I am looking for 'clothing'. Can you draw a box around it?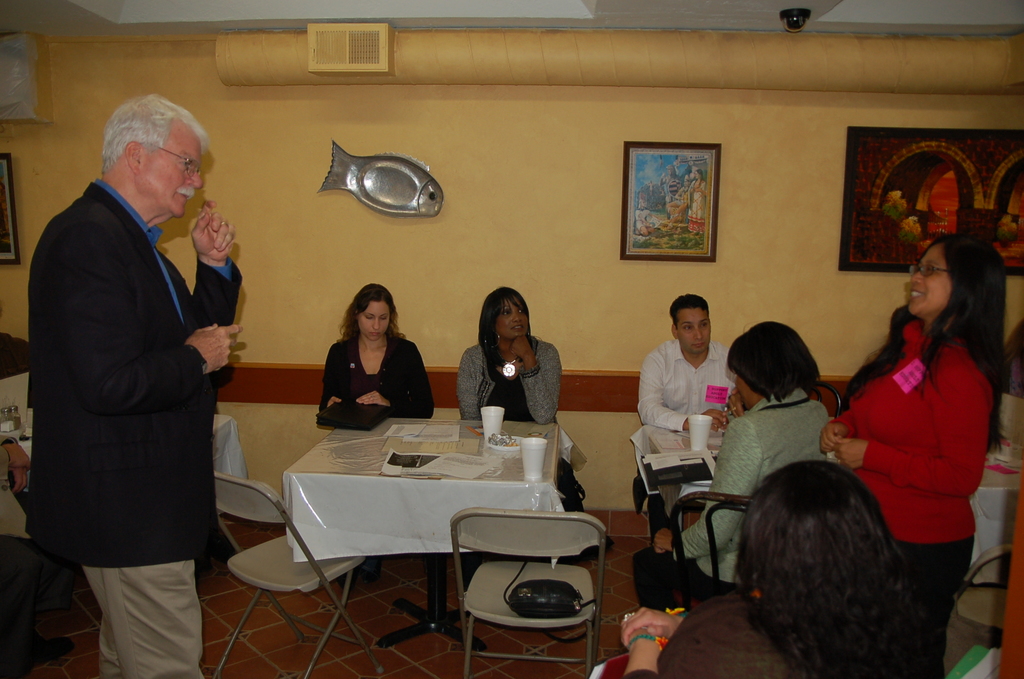
Sure, the bounding box is select_region(463, 338, 581, 511).
